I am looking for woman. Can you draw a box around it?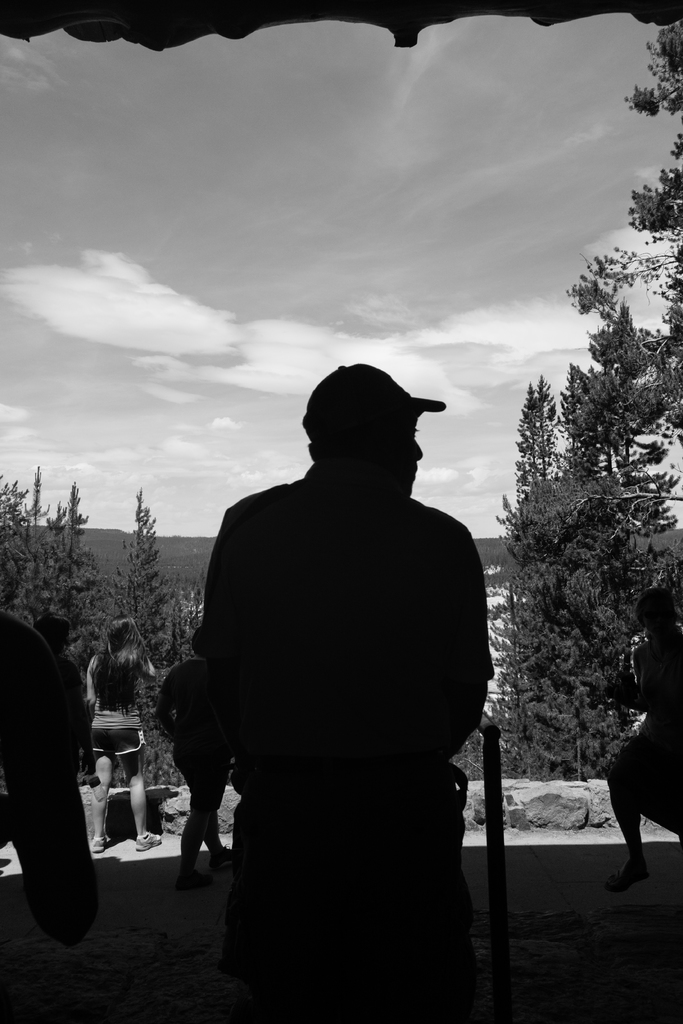
Sure, the bounding box is [609, 586, 682, 897].
